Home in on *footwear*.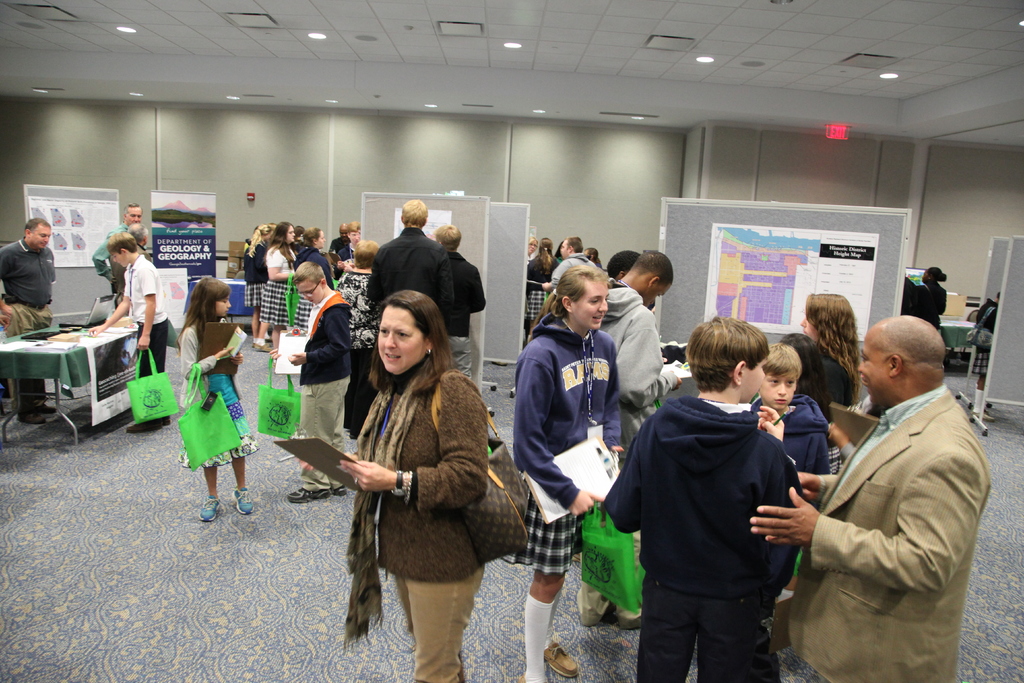
Homed in at x1=543 y1=646 x2=575 y2=677.
